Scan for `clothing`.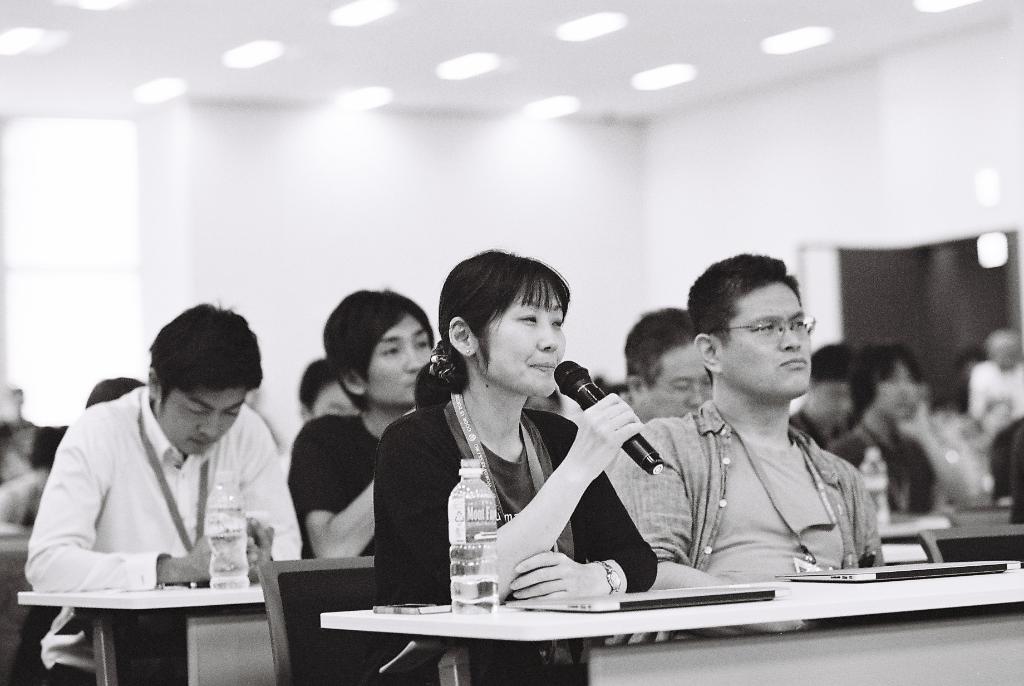
Scan result: [left=828, top=420, right=942, bottom=514].
